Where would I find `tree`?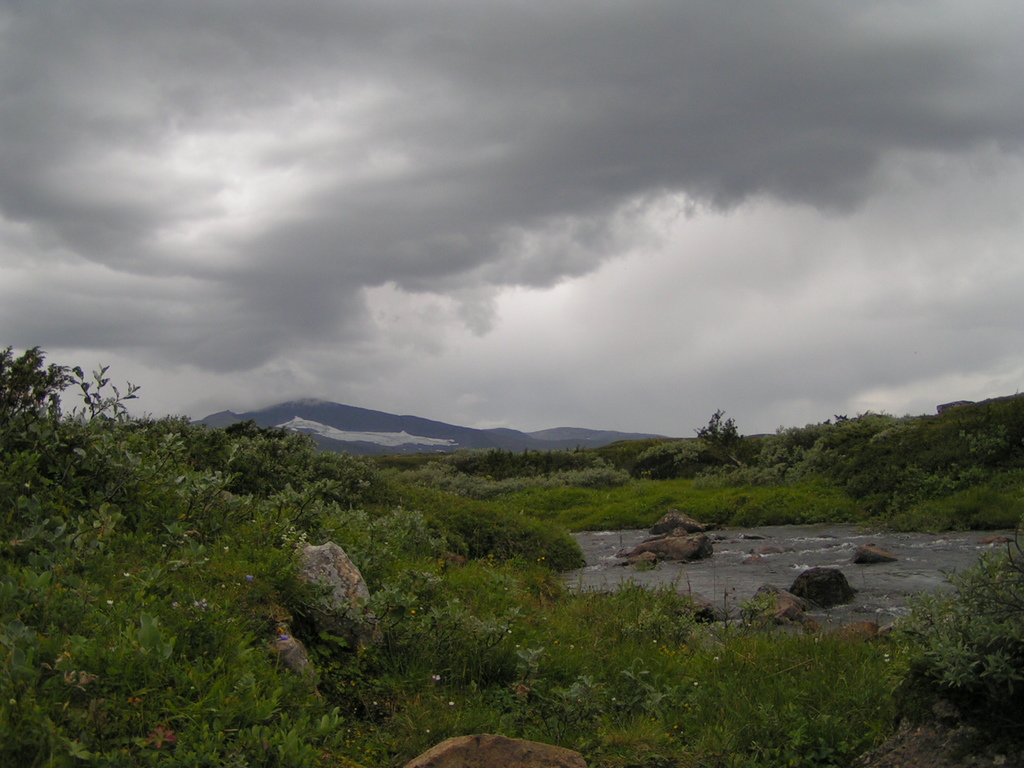
At l=688, t=406, r=747, b=476.
